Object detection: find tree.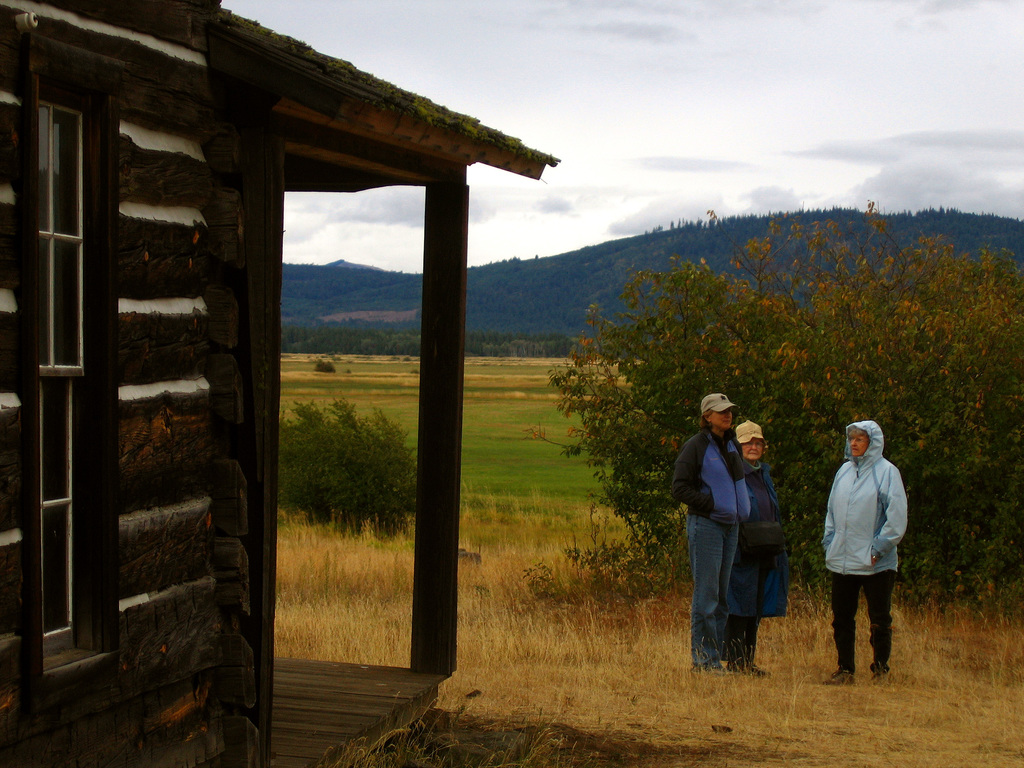
<bbox>527, 202, 760, 579</bbox>.
